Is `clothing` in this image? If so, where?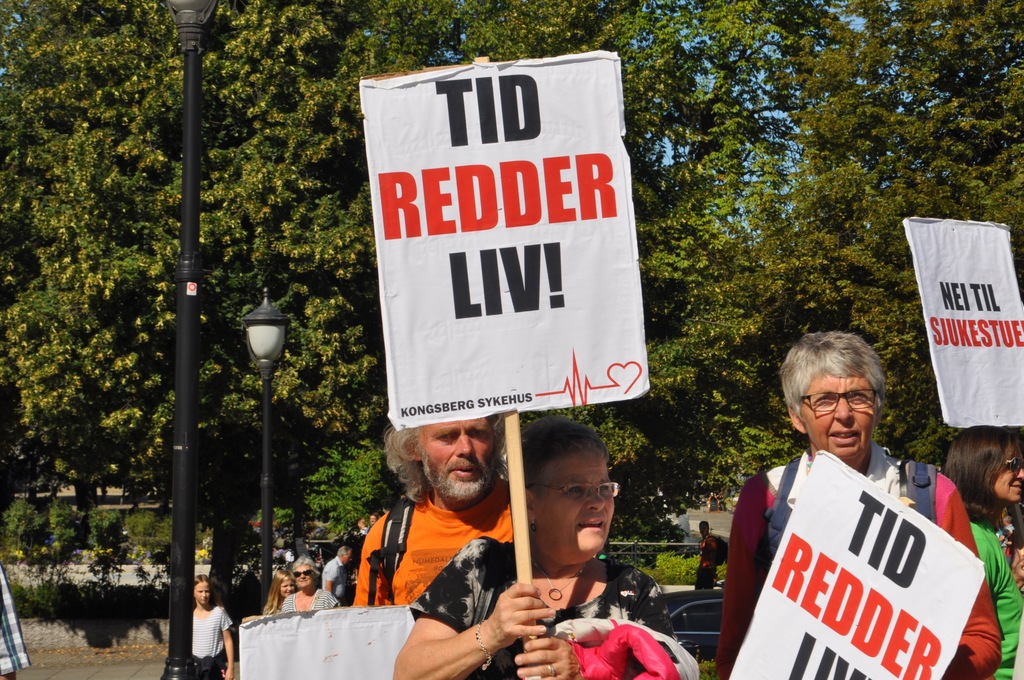
Yes, at [276,582,341,613].
